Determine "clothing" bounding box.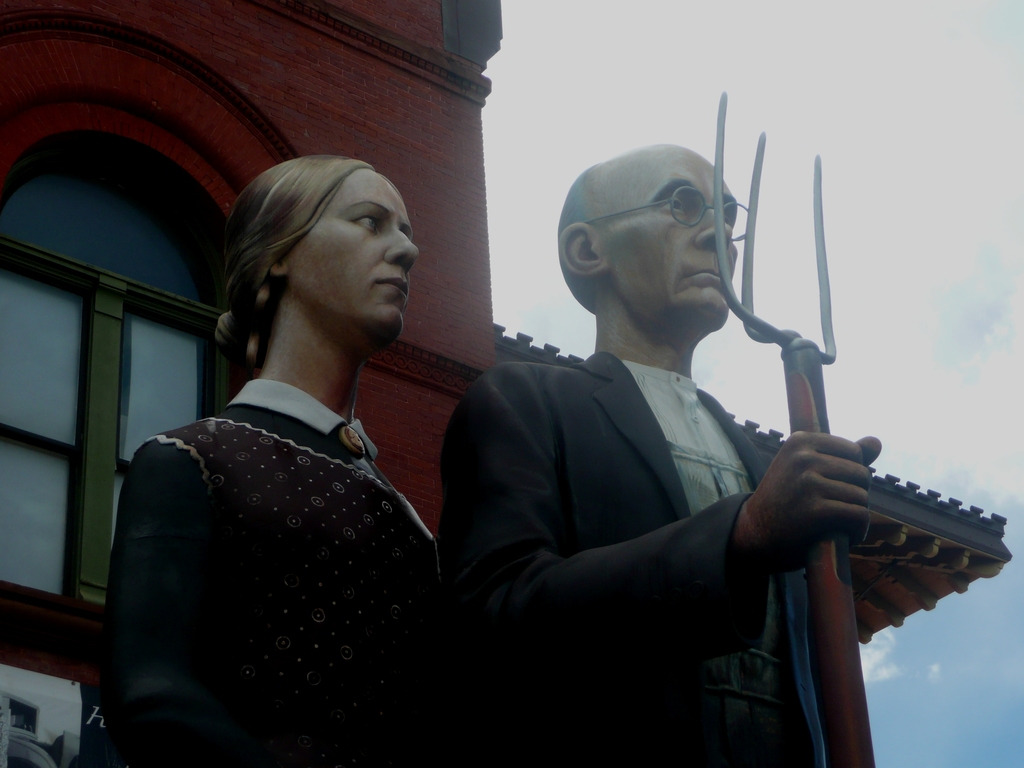
Determined: (left=449, top=349, right=897, bottom=767).
